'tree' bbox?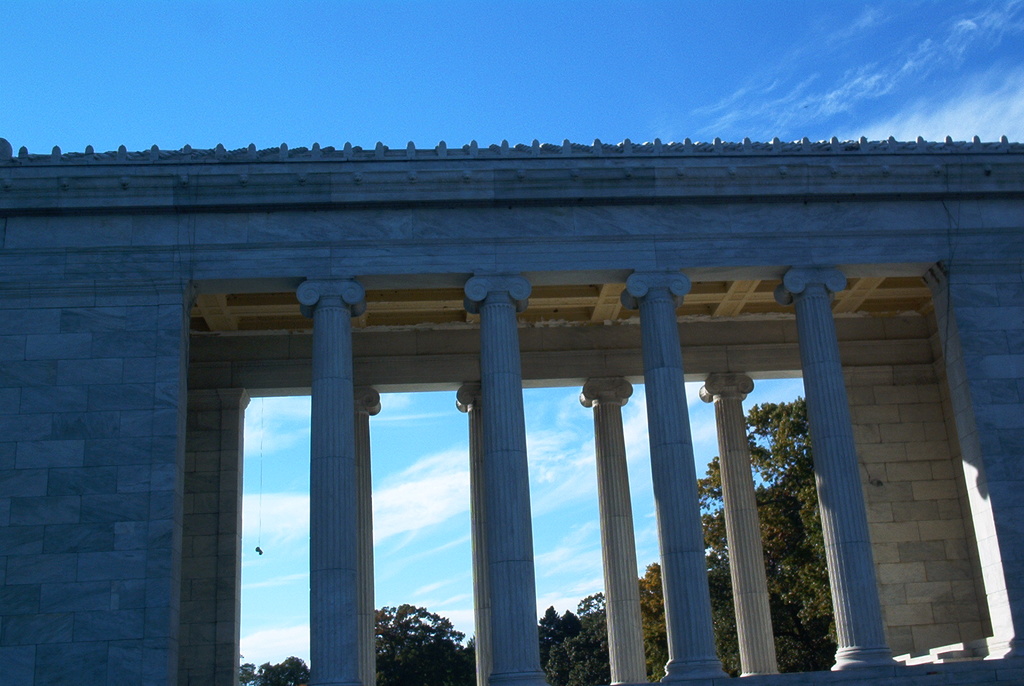
[x1=241, y1=651, x2=307, y2=685]
